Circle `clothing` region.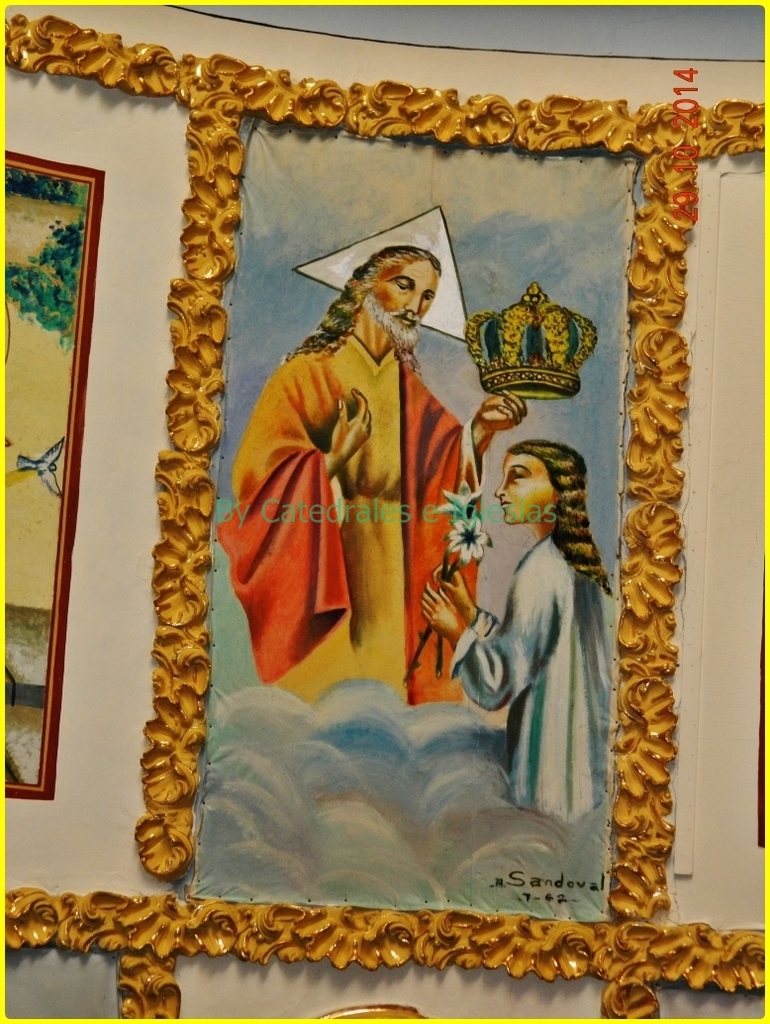
Region: {"x1": 234, "y1": 268, "x2": 491, "y2": 757}.
